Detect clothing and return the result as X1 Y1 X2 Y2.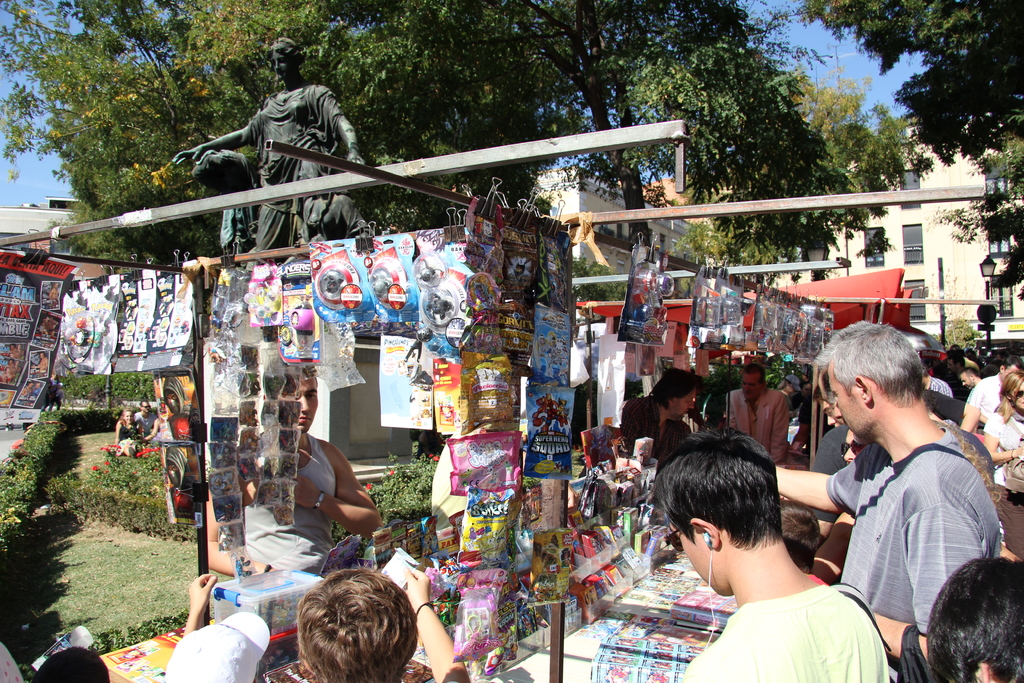
982 409 1023 559.
